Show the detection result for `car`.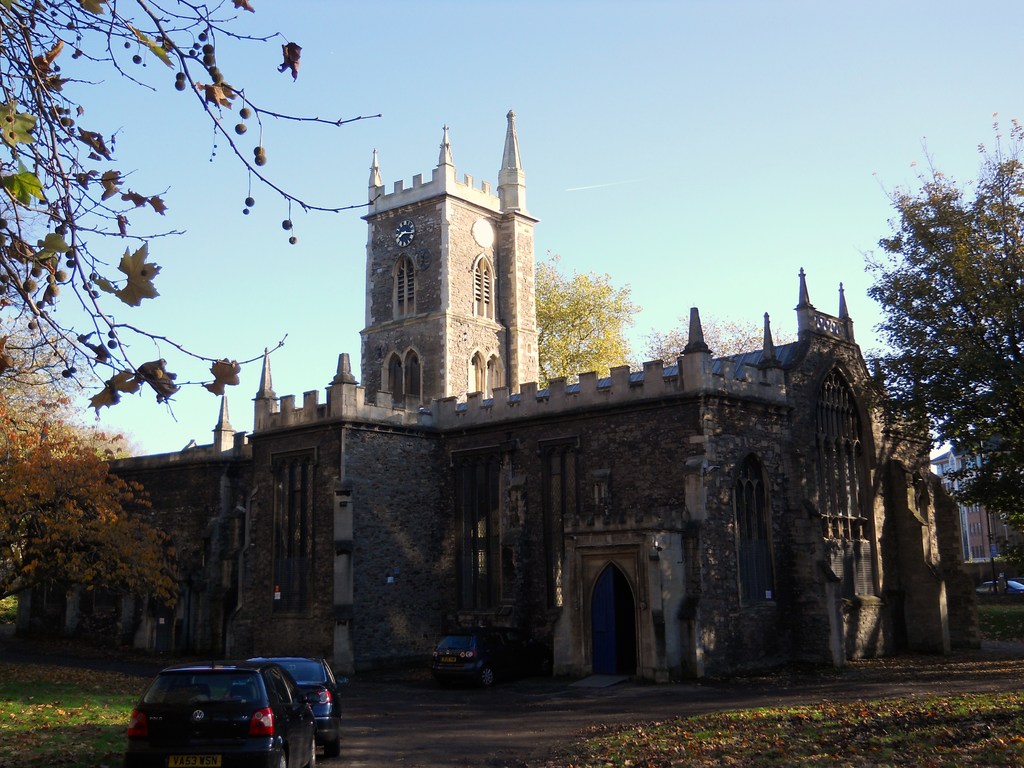
BBox(430, 636, 488, 683).
